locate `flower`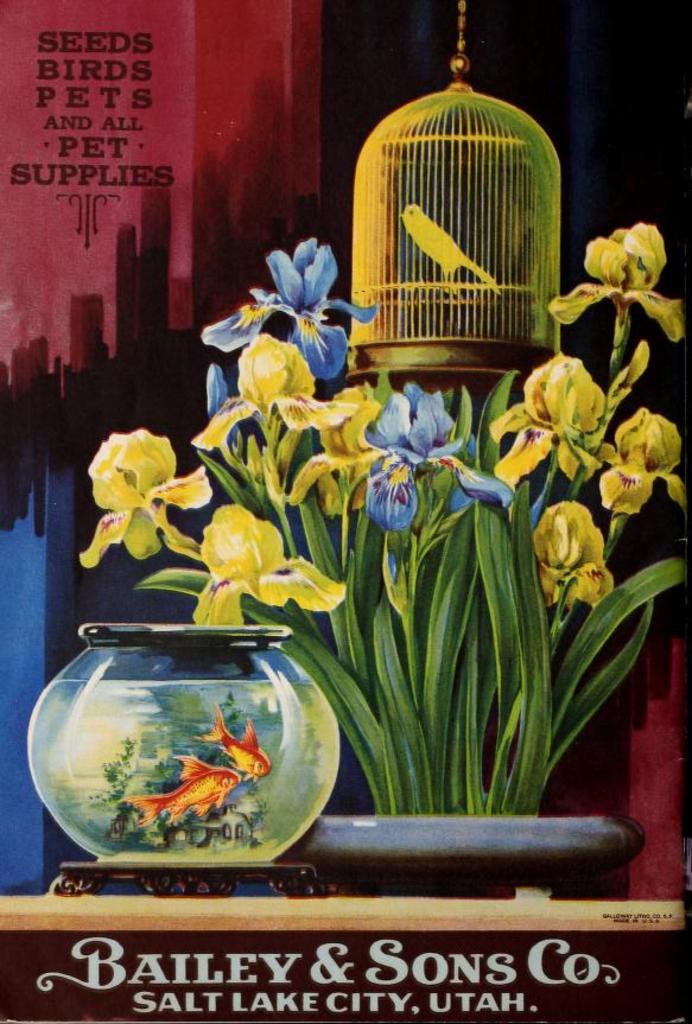
pyautogui.locateOnScreen(78, 428, 210, 564)
